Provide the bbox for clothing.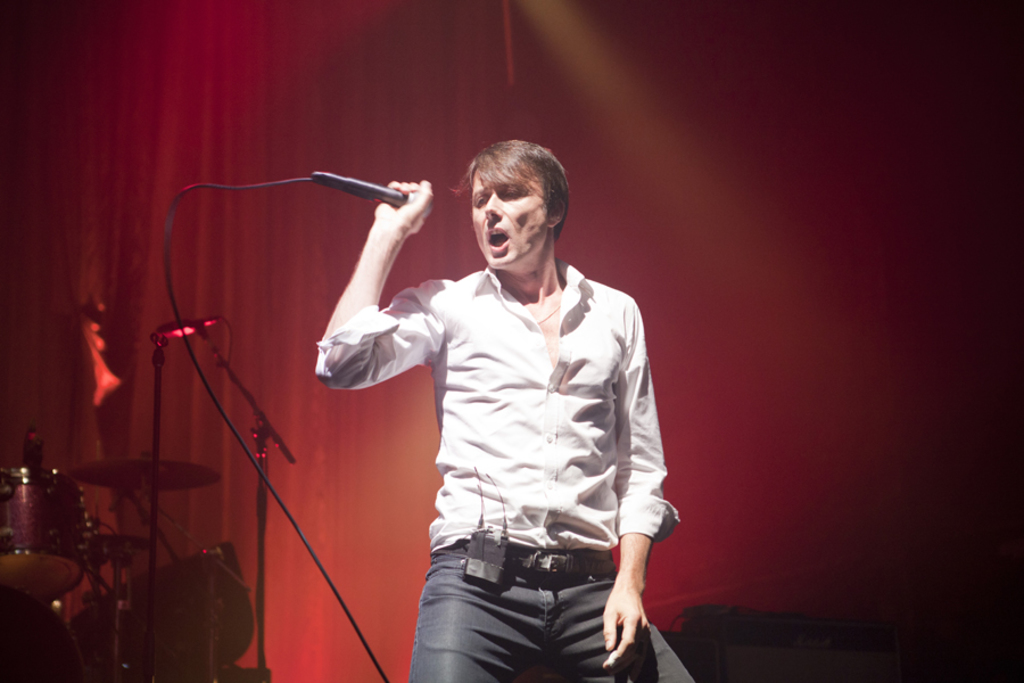
select_region(317, 260, 677, 552).
